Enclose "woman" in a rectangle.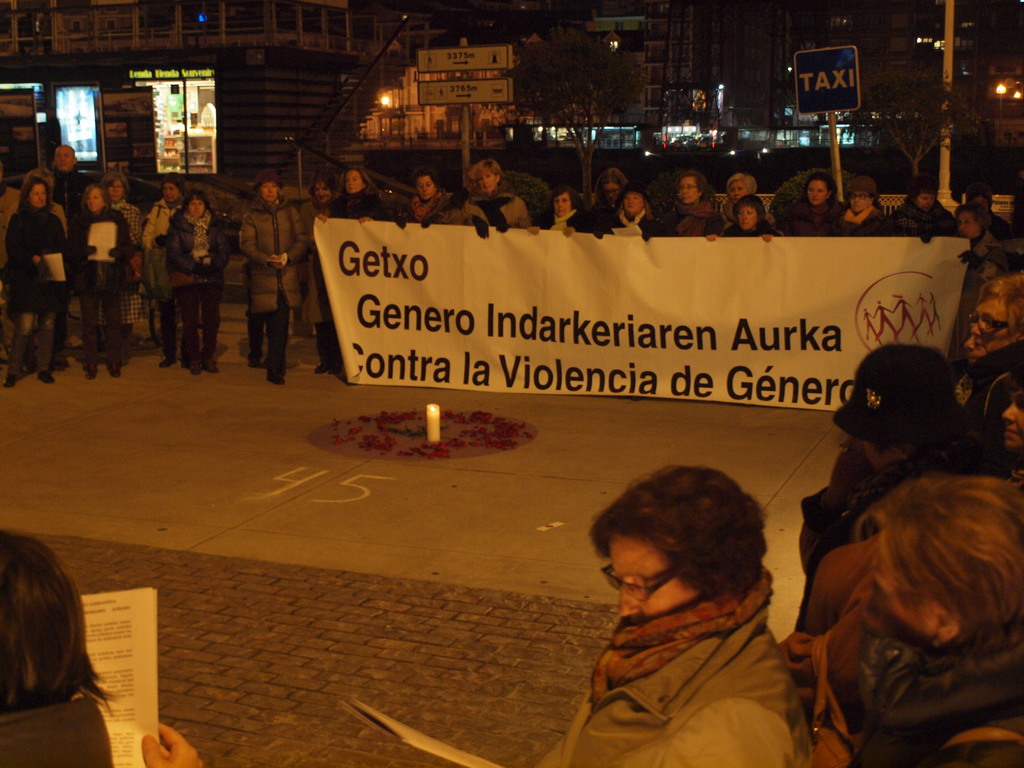
(961,205,1007,274).
